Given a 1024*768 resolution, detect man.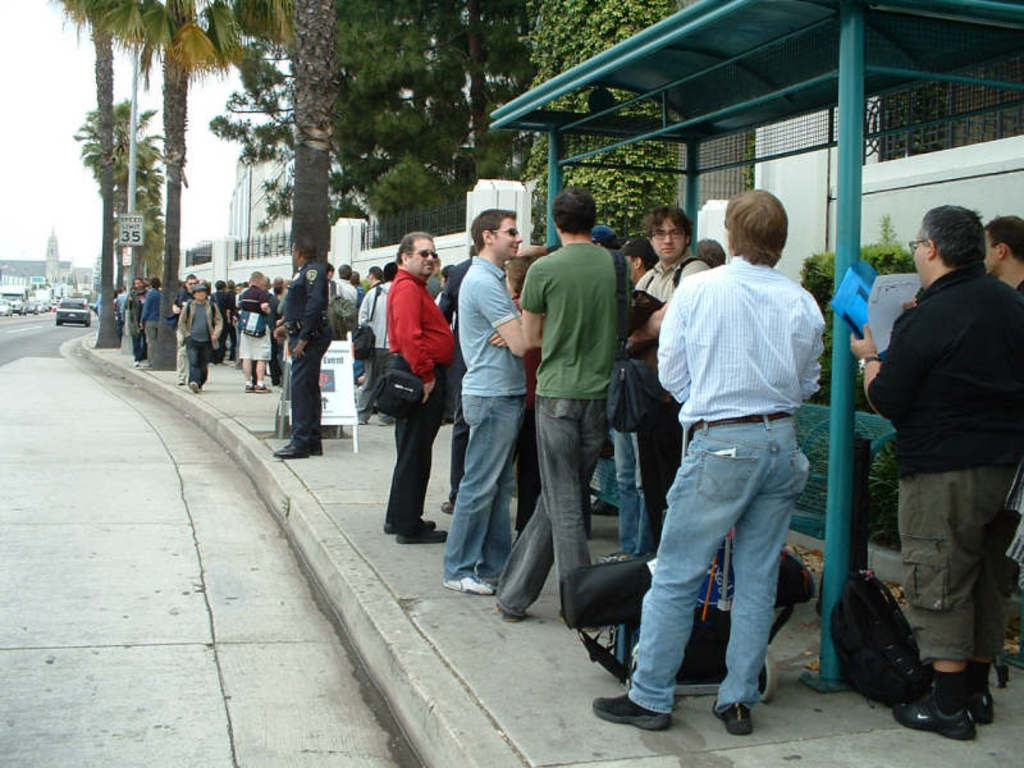
695 237 726 268.
